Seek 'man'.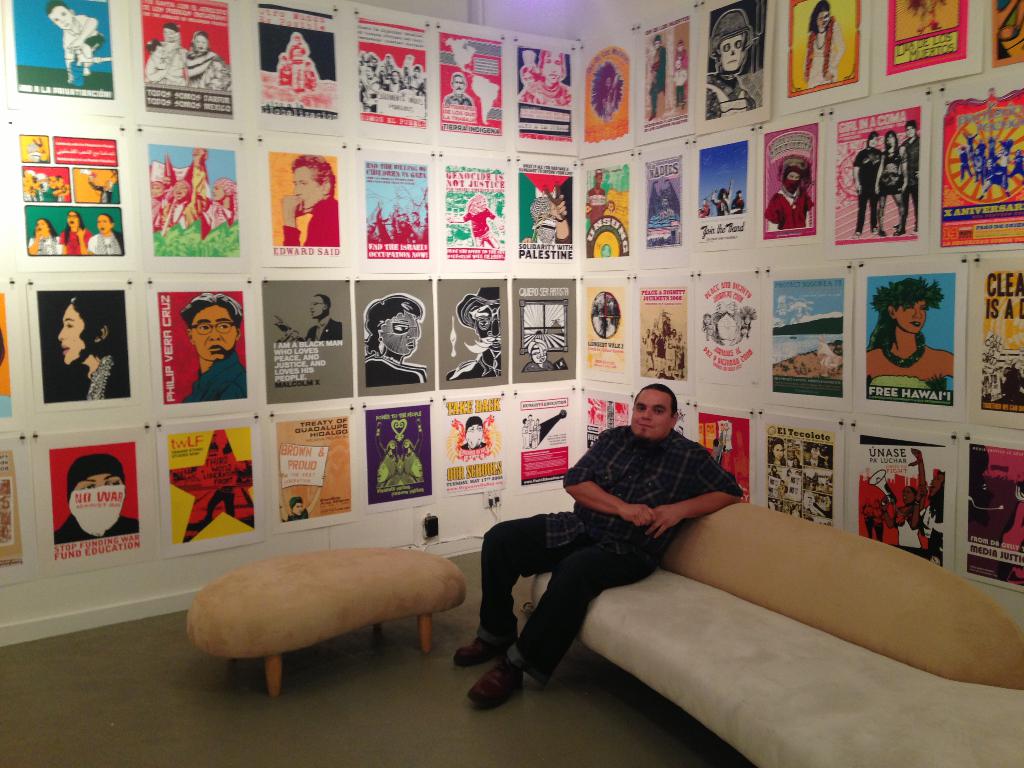
584, 171, 614, 227.
